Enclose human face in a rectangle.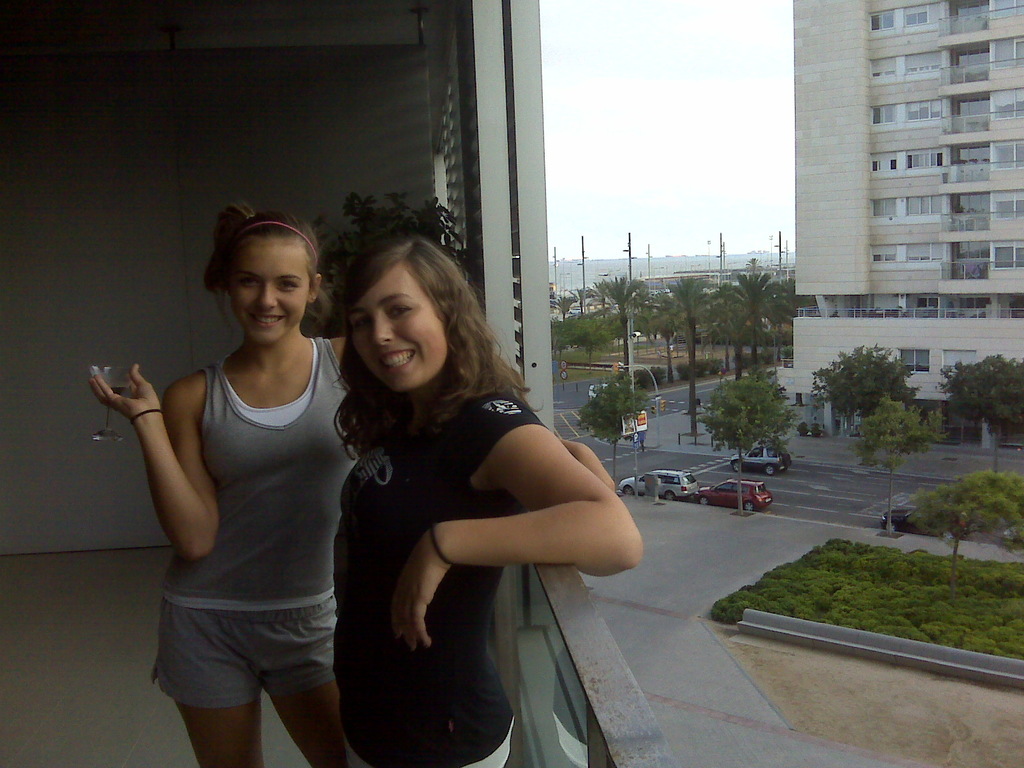
select_region(230, 239, 308, 346).
